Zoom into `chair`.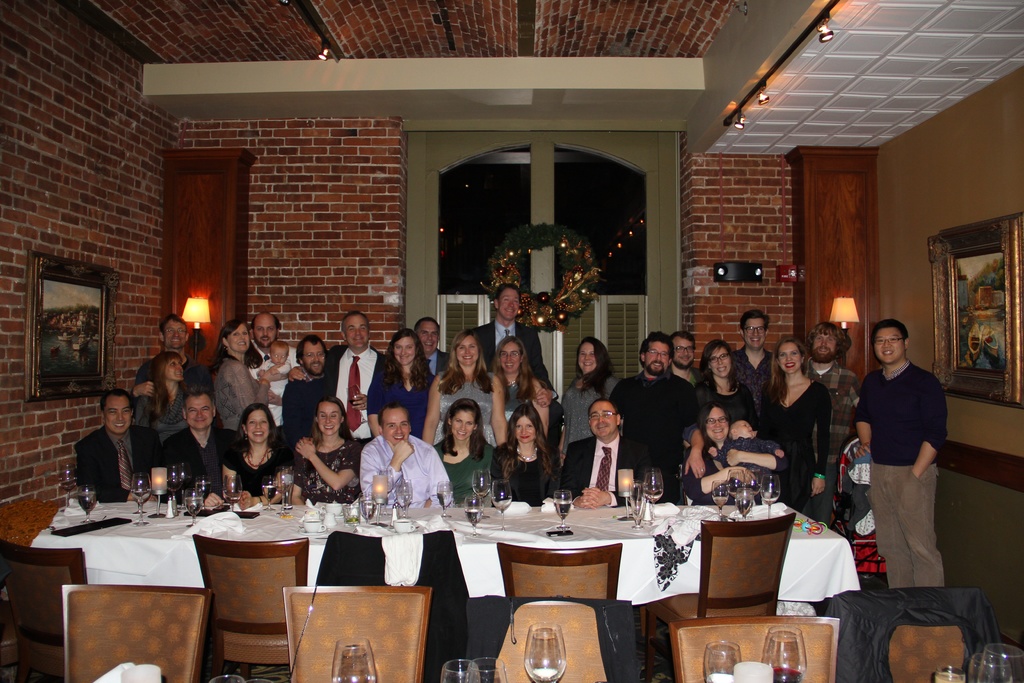
Zoom target: [x1=669, y1=620, x2=841, y2=682].
